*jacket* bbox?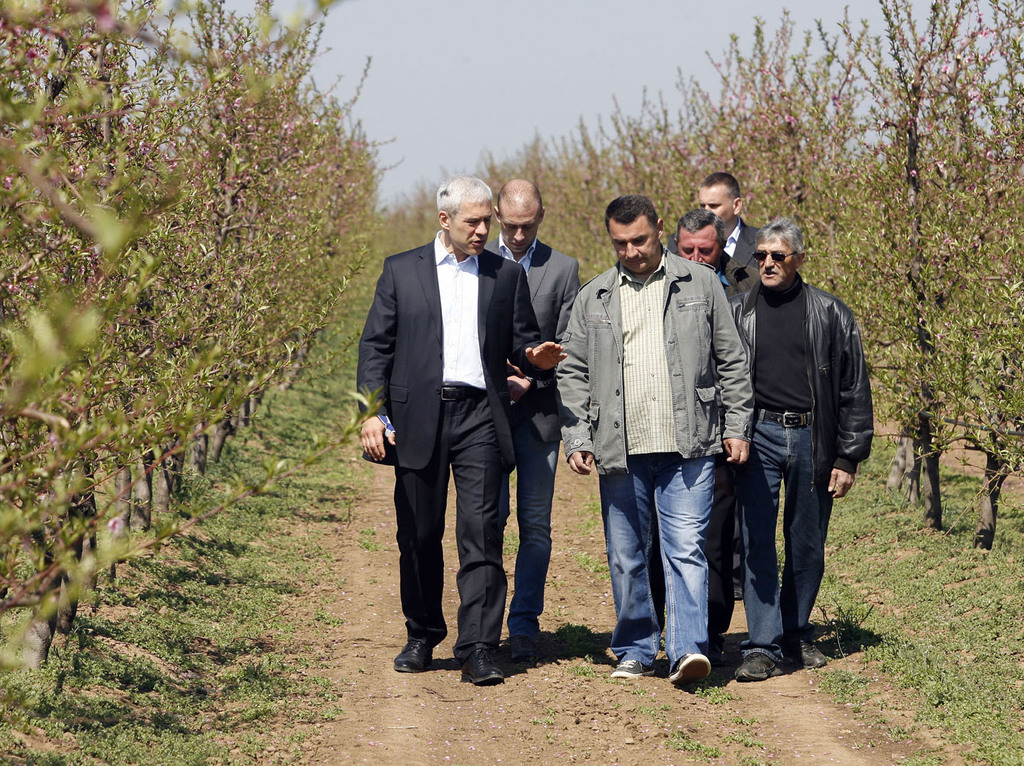
bbox(729, 282, 874, 494)
